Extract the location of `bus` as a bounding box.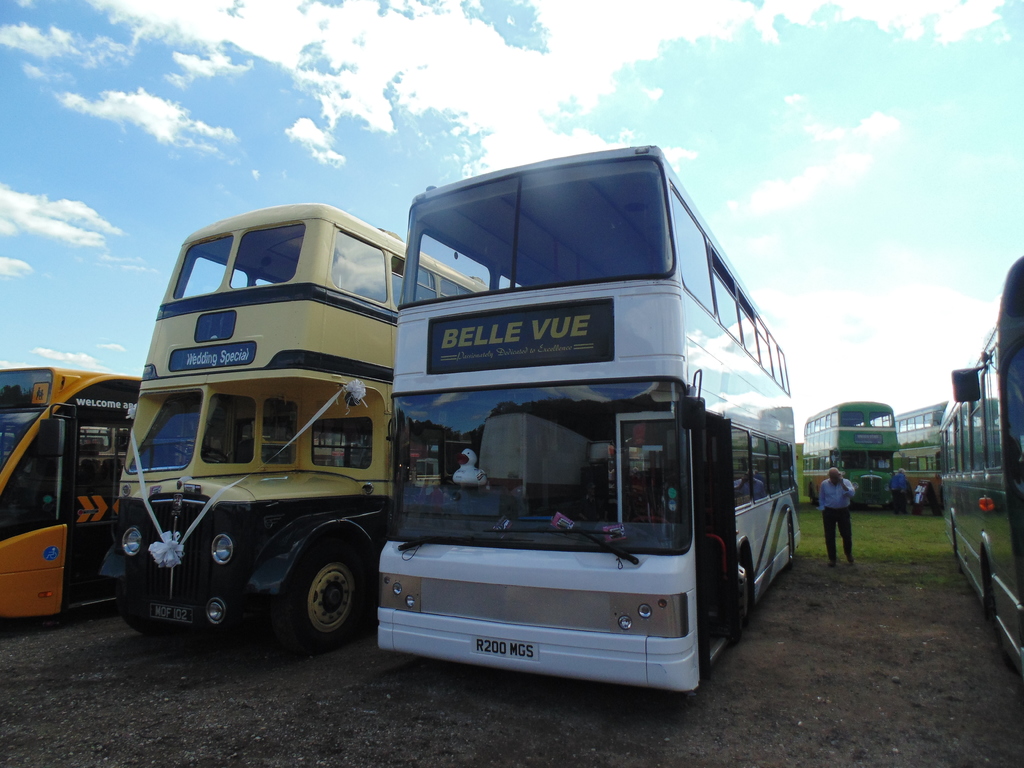
bbox(94, 204, 493, 642).
